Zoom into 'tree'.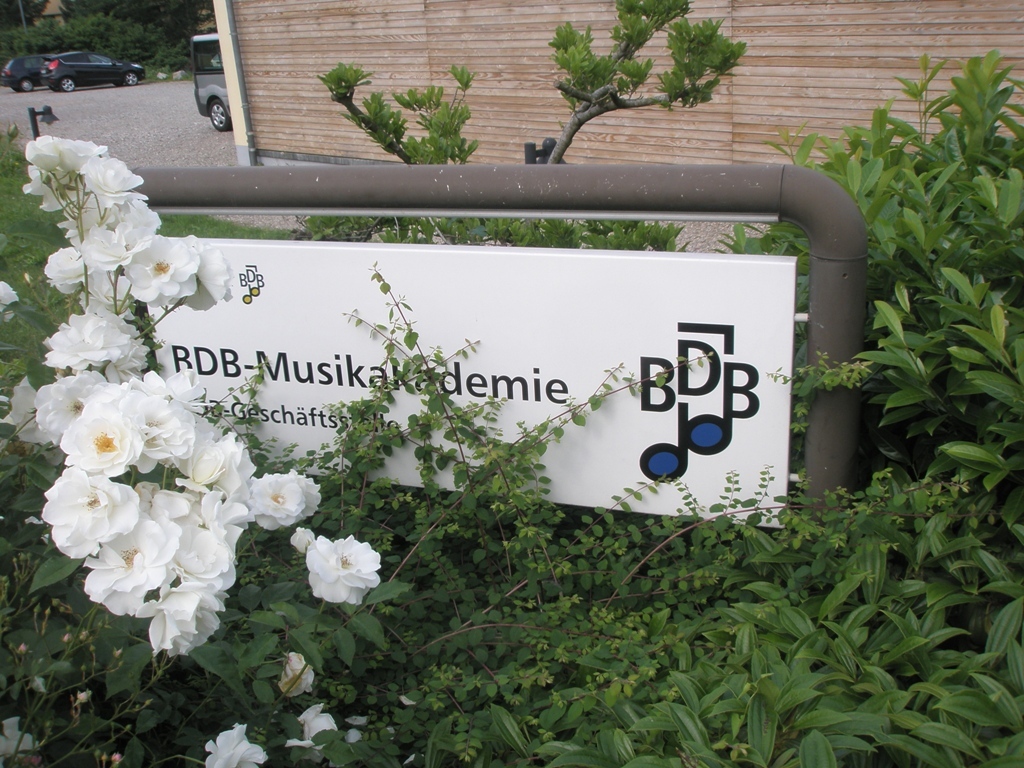
Zoom target: [314, 0, 749, 248].
